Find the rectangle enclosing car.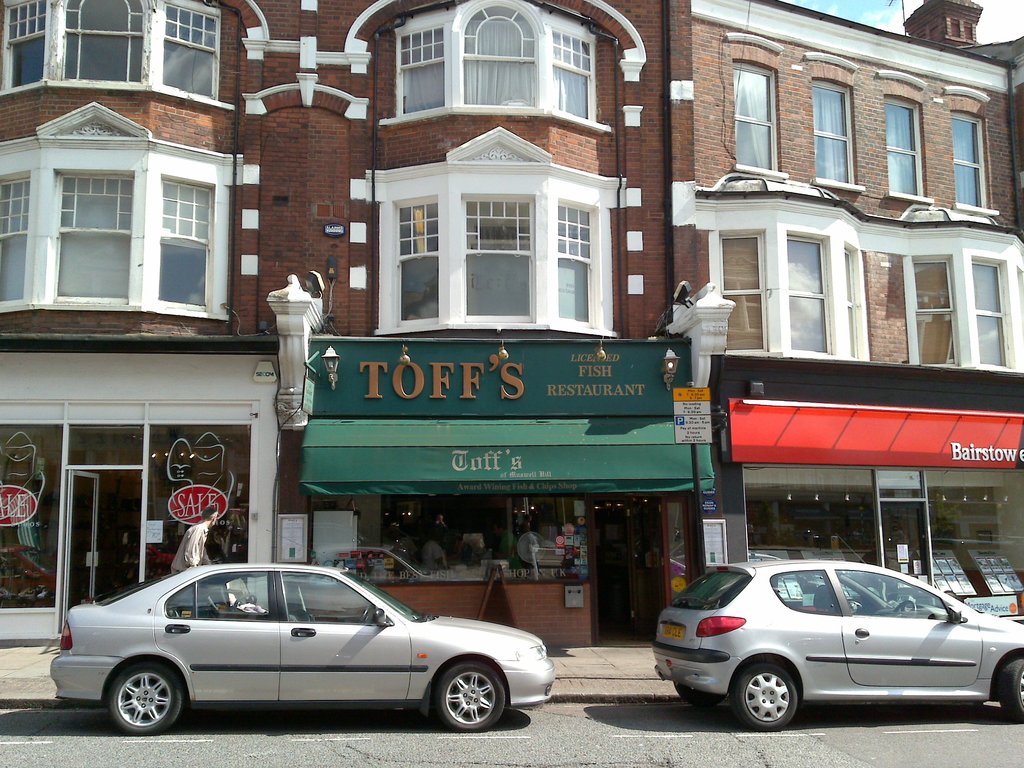
[x1=38, y1=569, x2=550, y2=739].
